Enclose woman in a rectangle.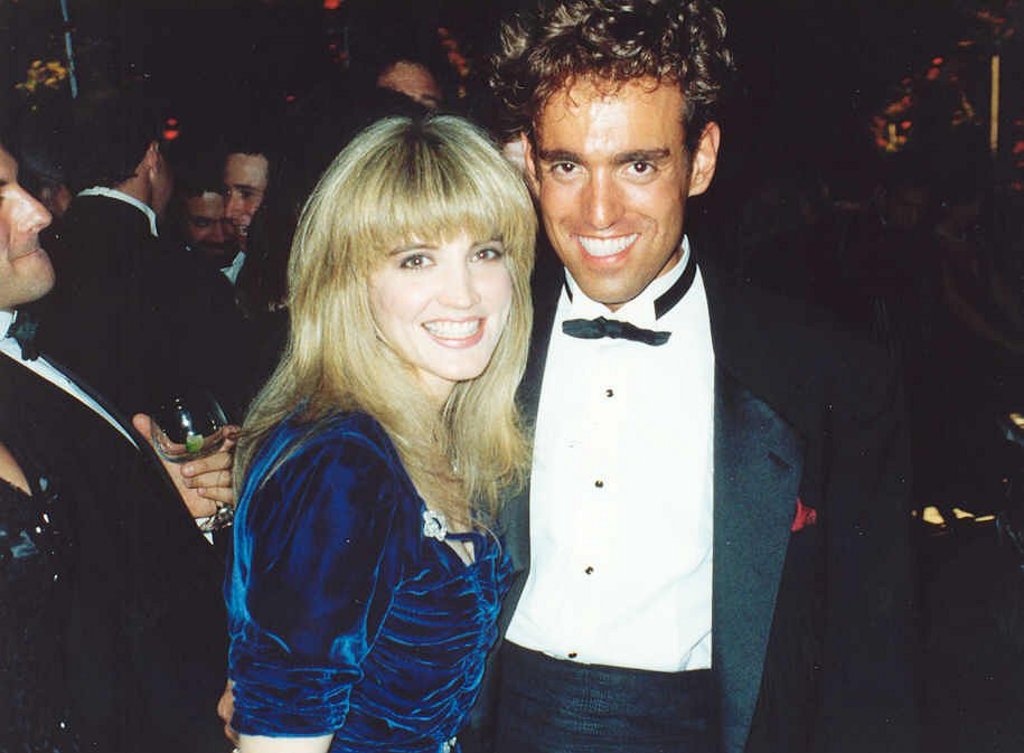
[910,166,1022,454].
